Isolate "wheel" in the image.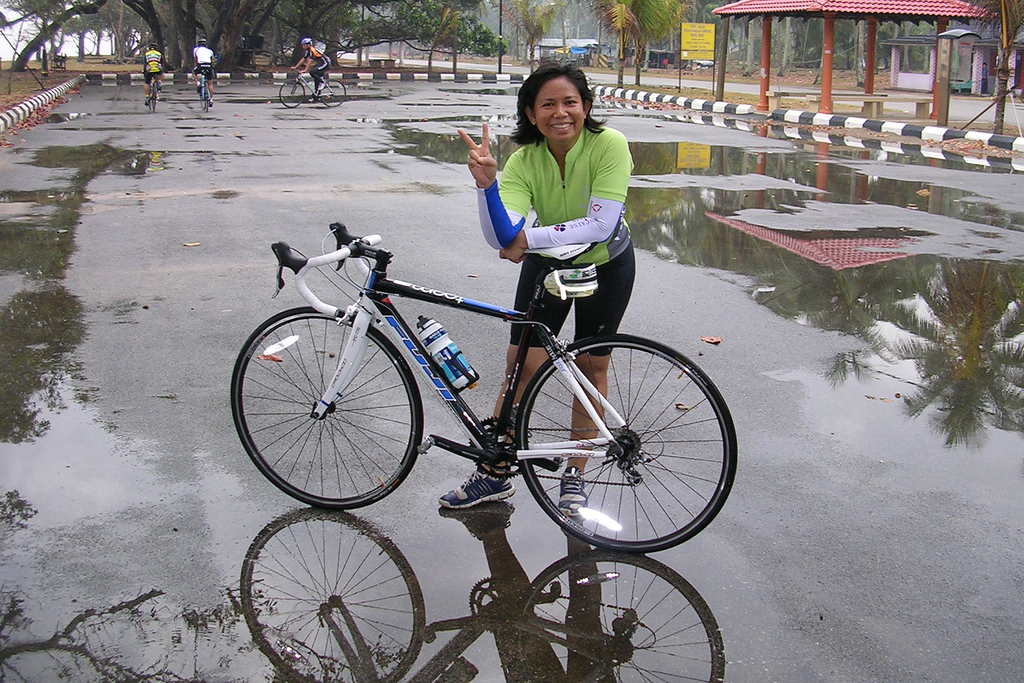
Isolated region: select_region(50, 60, 56, 73).
